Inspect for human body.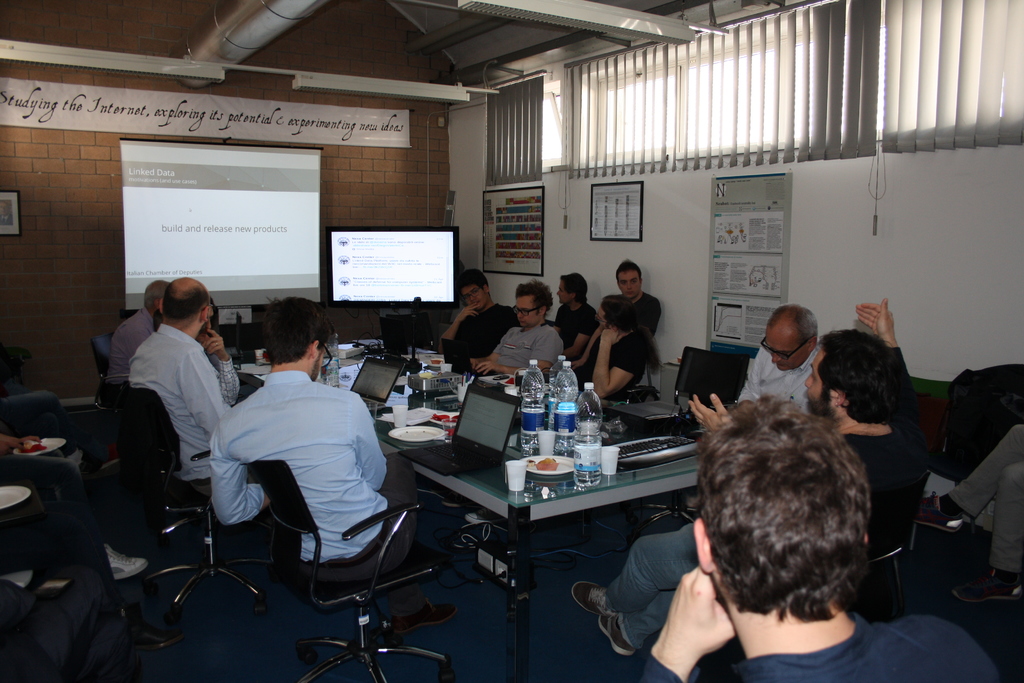
Inspection: [x1=552, y1=300, x2=596, y2=361].
